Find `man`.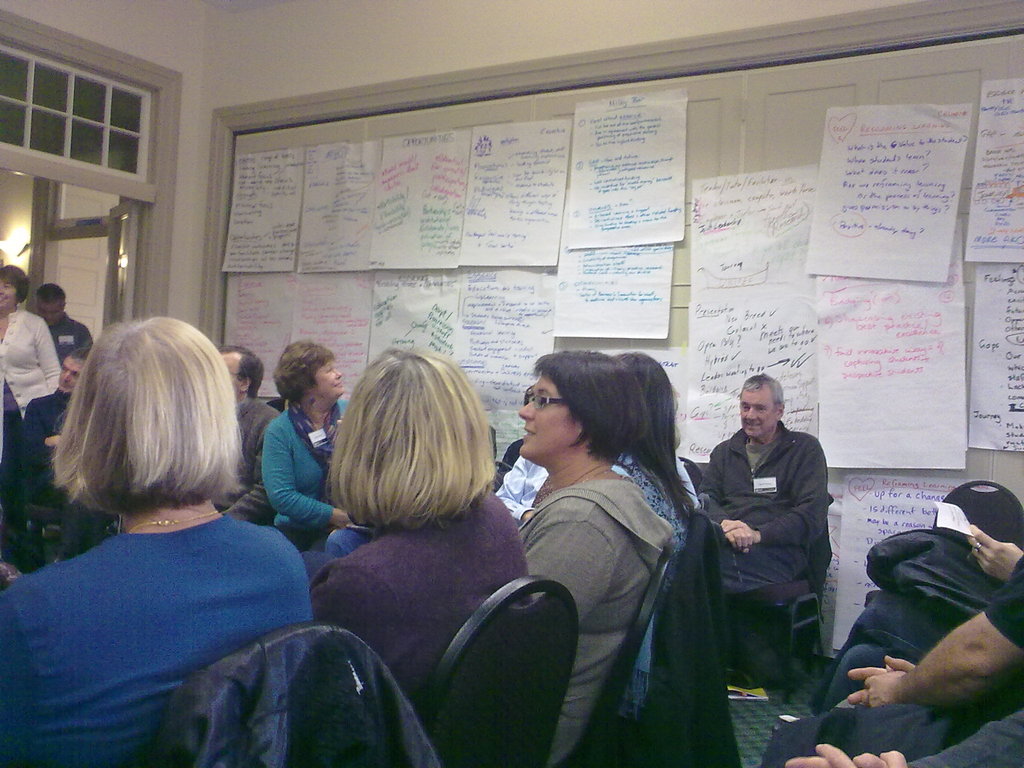
rect(784, 712, 1023, 767).
